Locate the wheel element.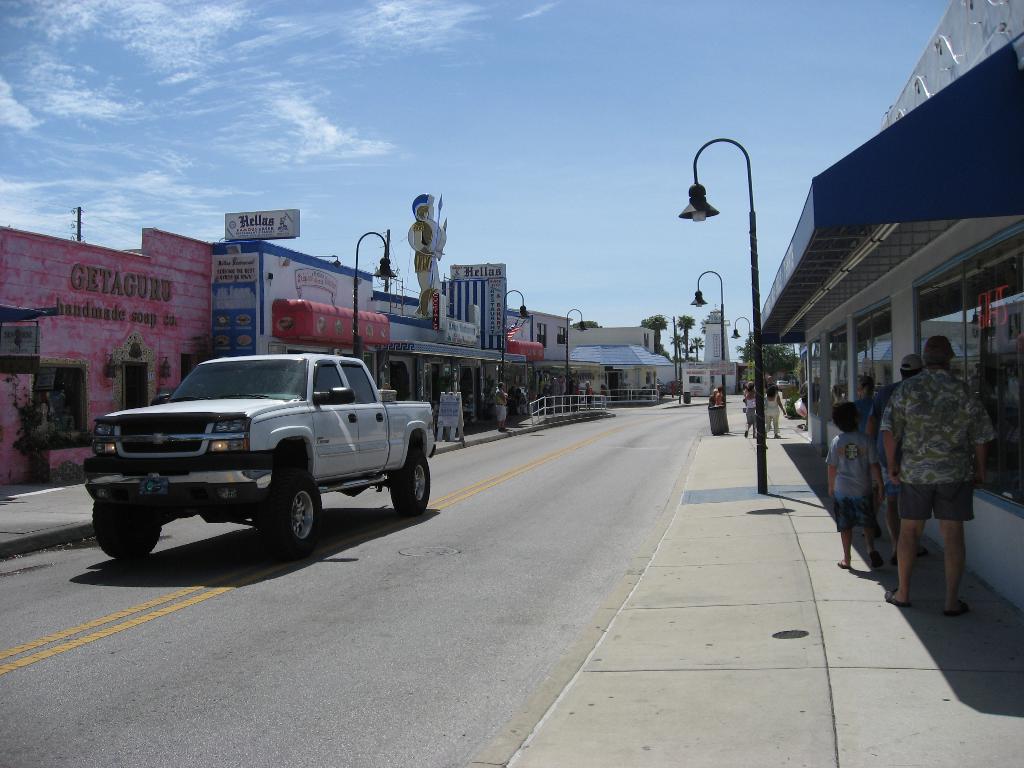
Element bbox: l=243, t=472, r=316, b=557.
